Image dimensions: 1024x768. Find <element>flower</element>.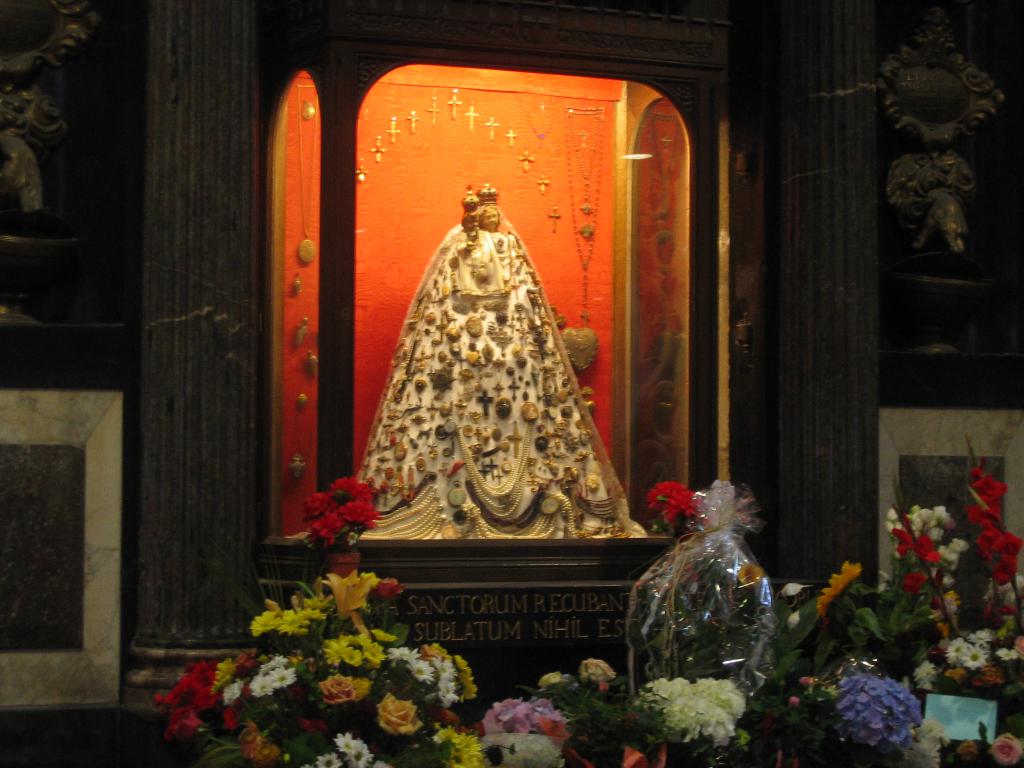
region(816, 558, 863, 621).
